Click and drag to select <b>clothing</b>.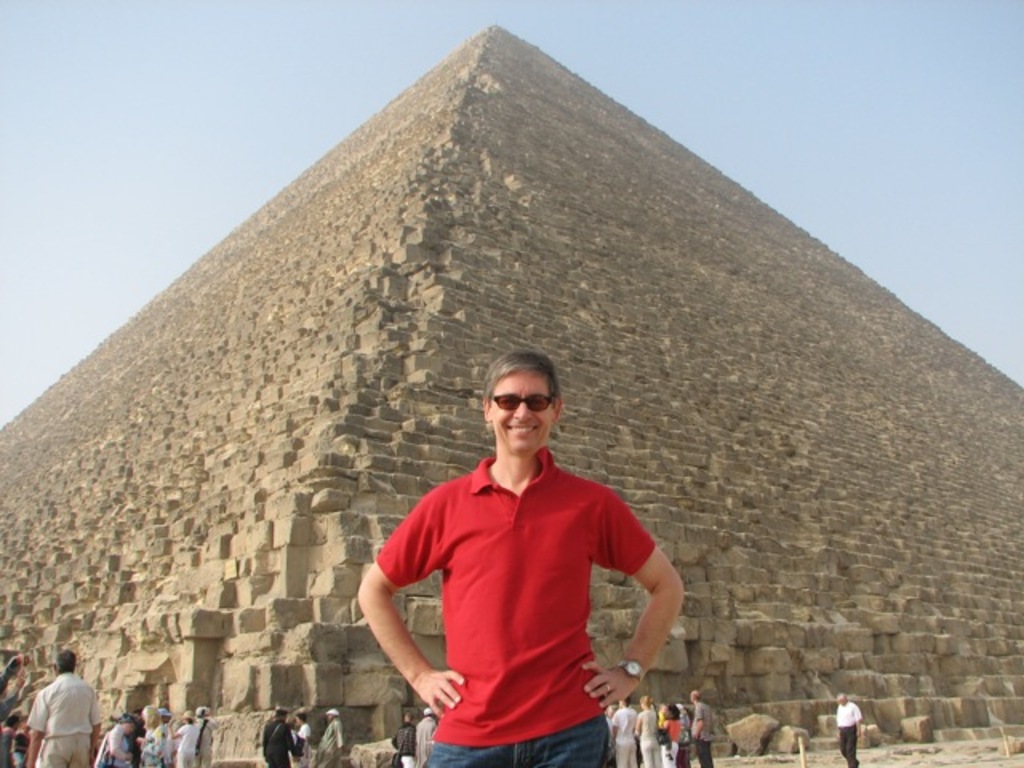
Selection: <box>296,725,312,766</box>.
